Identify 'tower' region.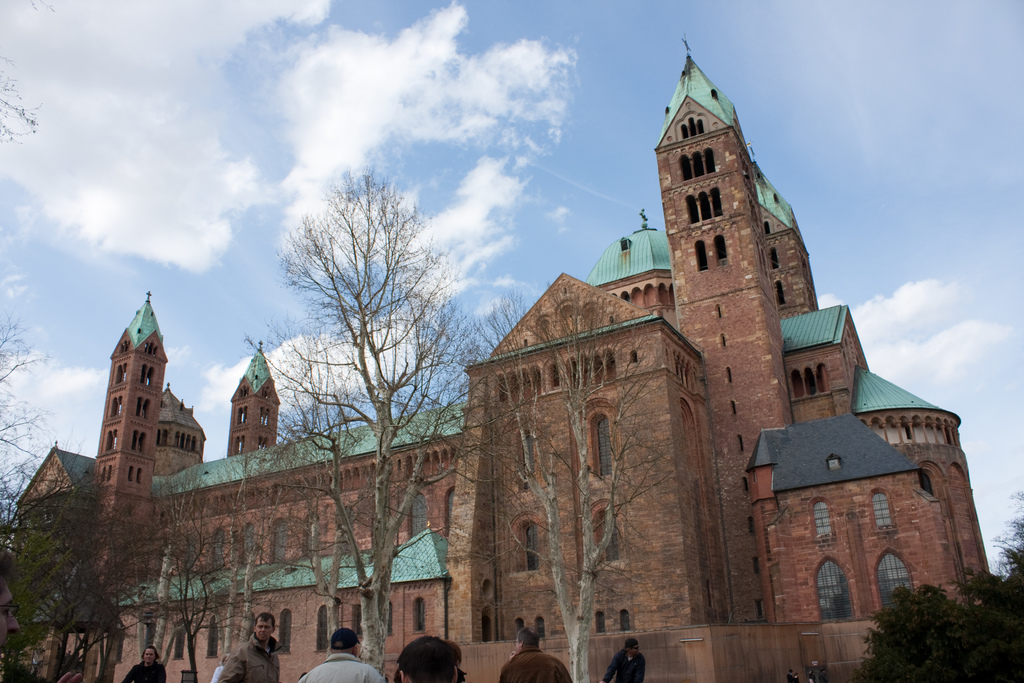
Region: (x1=133, y1=8, x2=1022, y2=680).
